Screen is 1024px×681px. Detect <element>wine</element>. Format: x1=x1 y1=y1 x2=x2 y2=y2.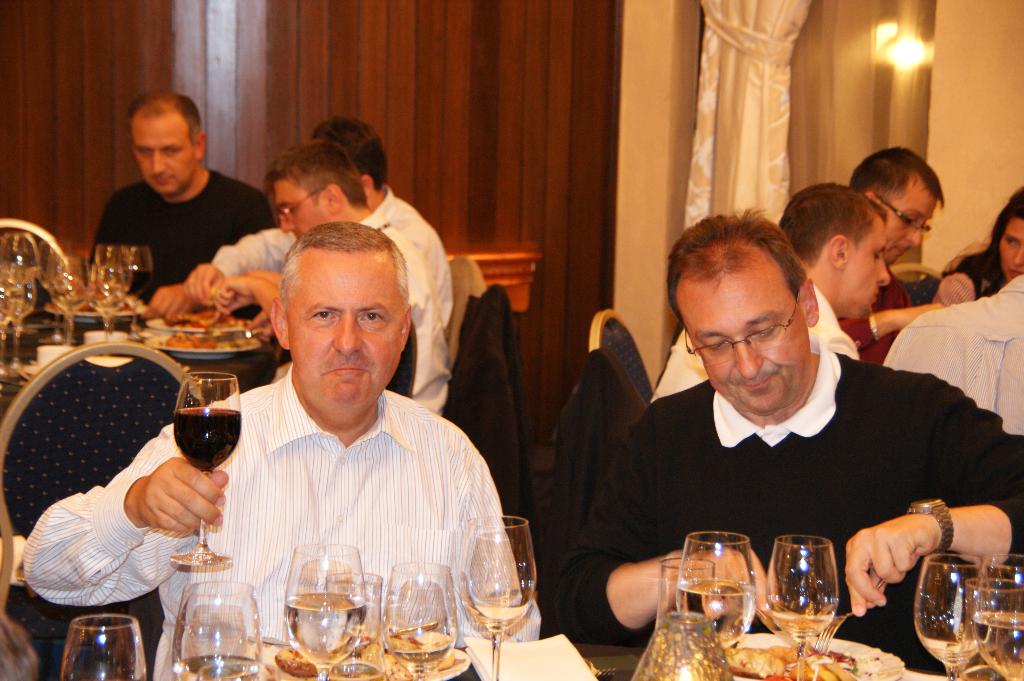
x1=767 y1=614 x2=827 y2=644.
